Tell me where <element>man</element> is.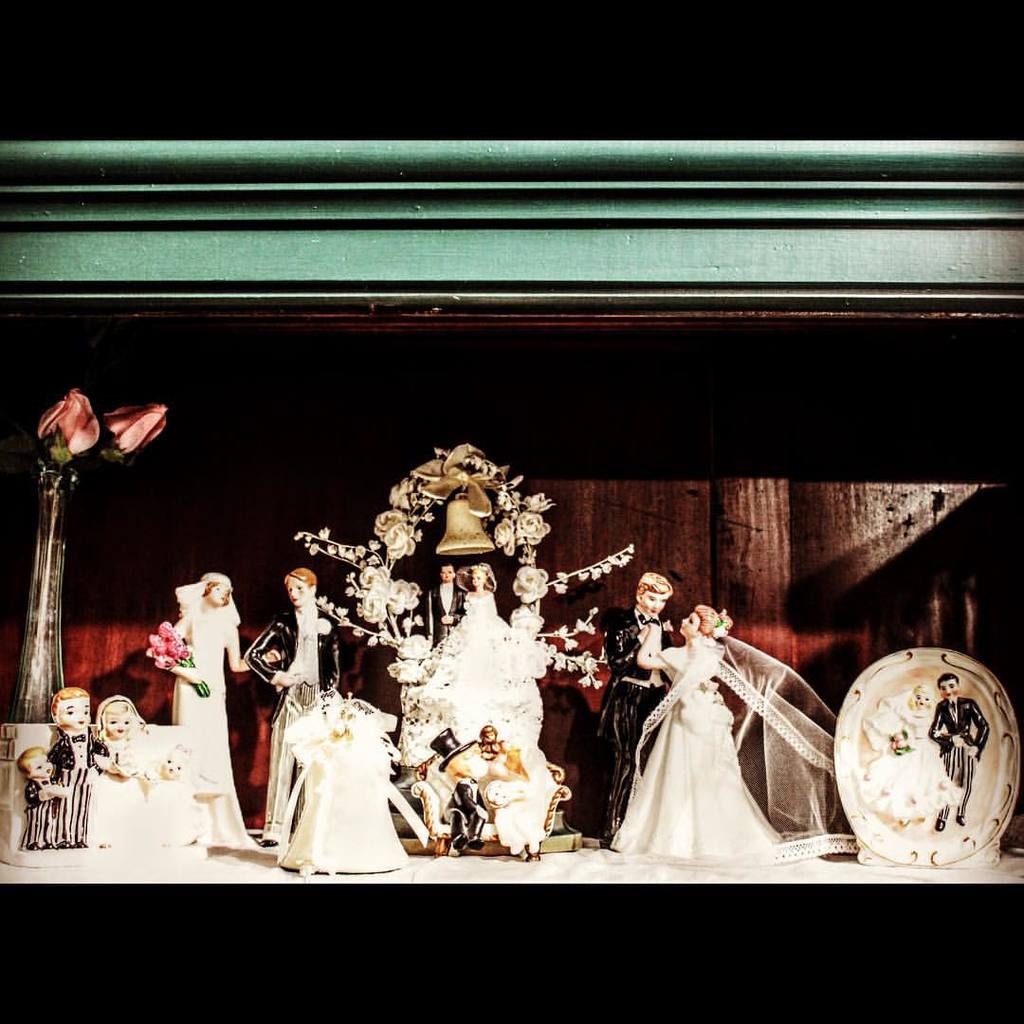
<element>man</element> is at crop(600, 570, 670, 824).
